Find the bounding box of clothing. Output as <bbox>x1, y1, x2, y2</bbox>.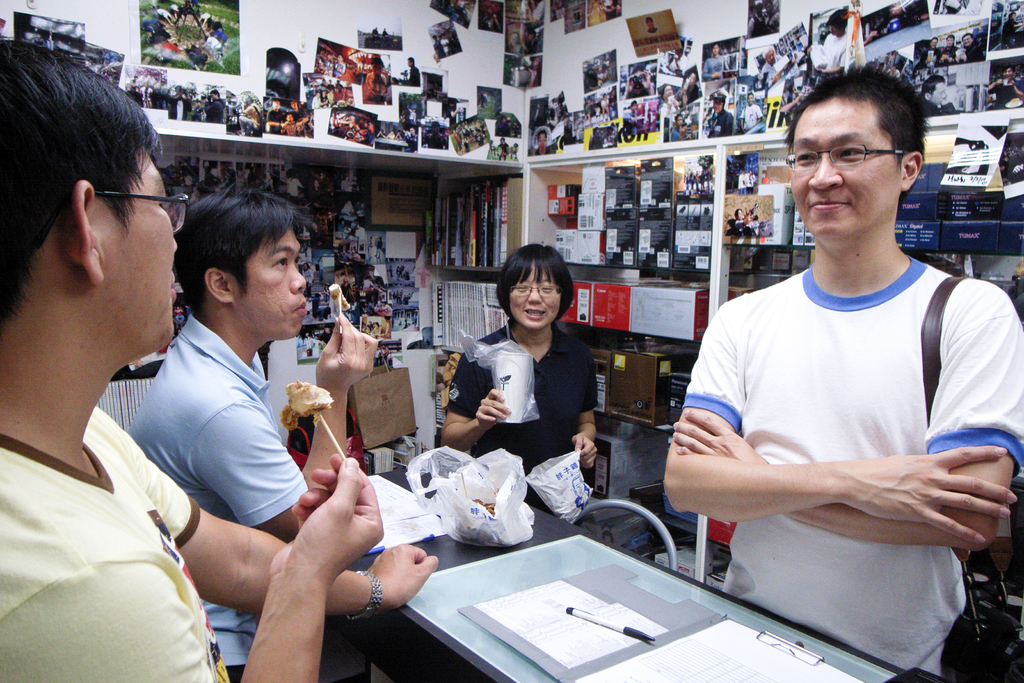
<bbox>125, 312, 311, 682</bbox>.
